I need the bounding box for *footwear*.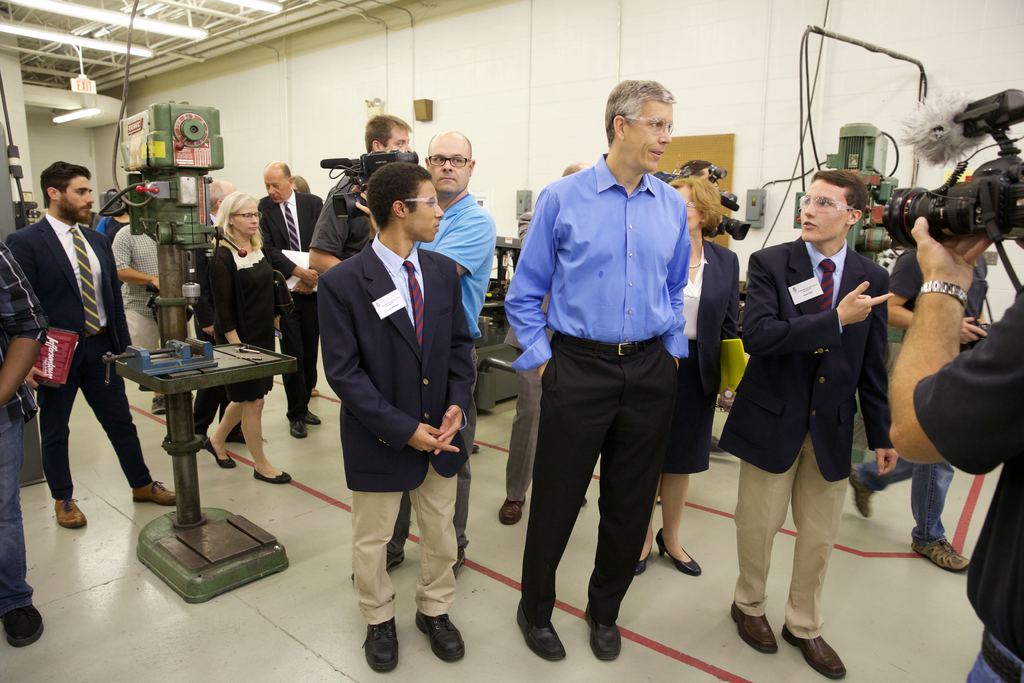
Here it is: bbox=(53, 497, 86, 525).
